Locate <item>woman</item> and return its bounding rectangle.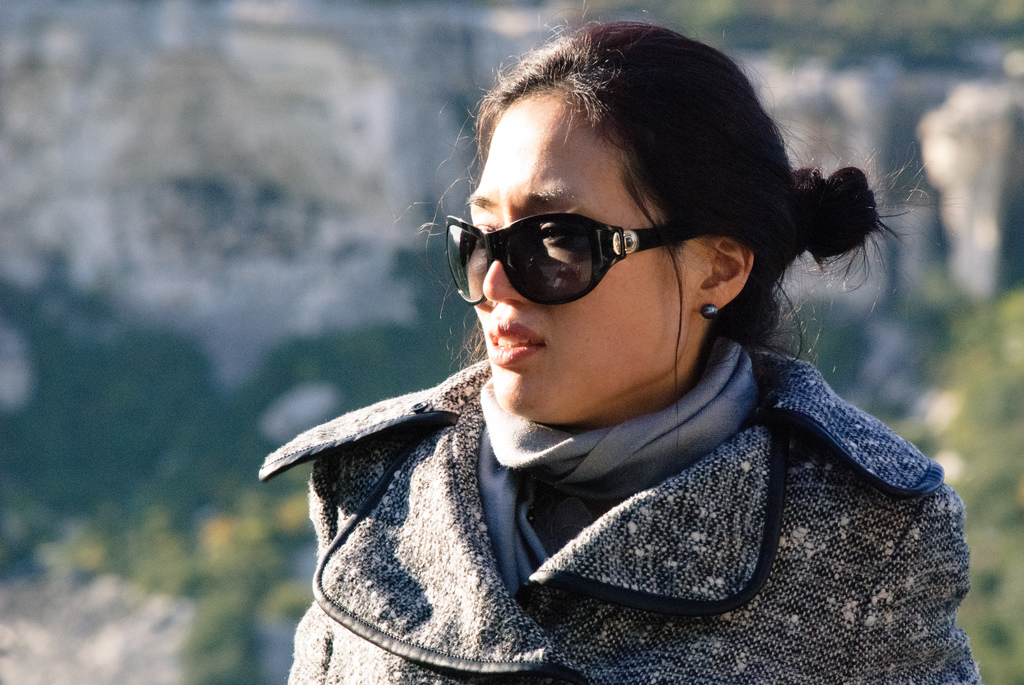
266/12/957/681.
